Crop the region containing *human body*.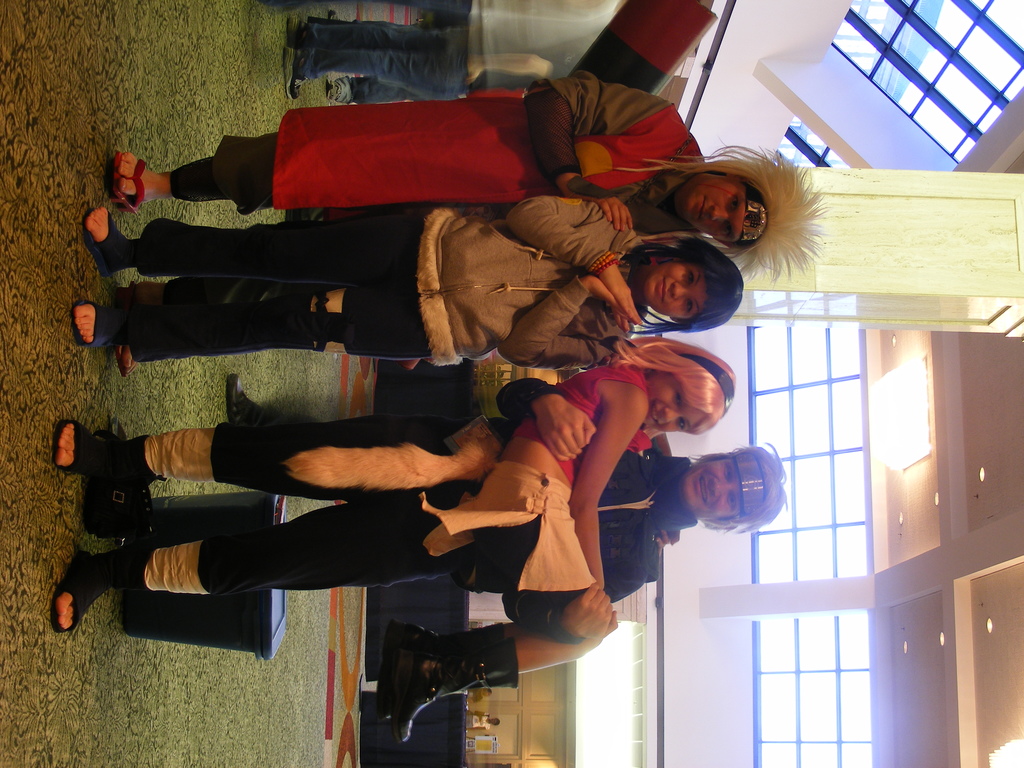
Crop region: x1=467 y1=712 x2=491 y2=732.
